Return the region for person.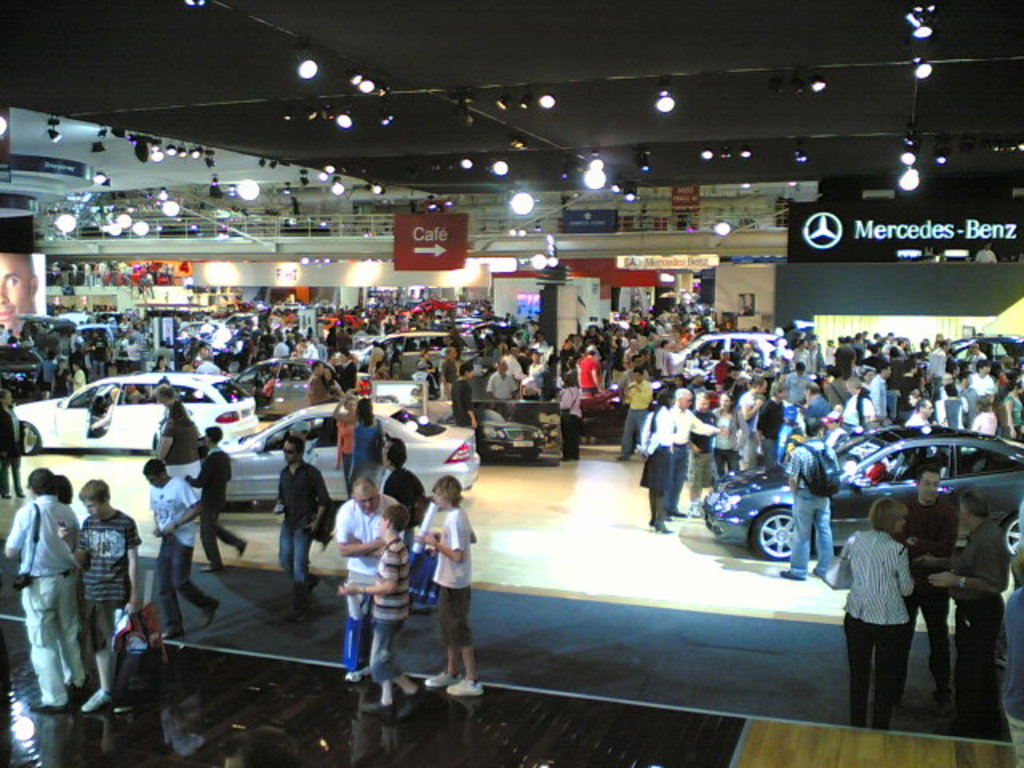
select_region(130, 386, 149, 408).
